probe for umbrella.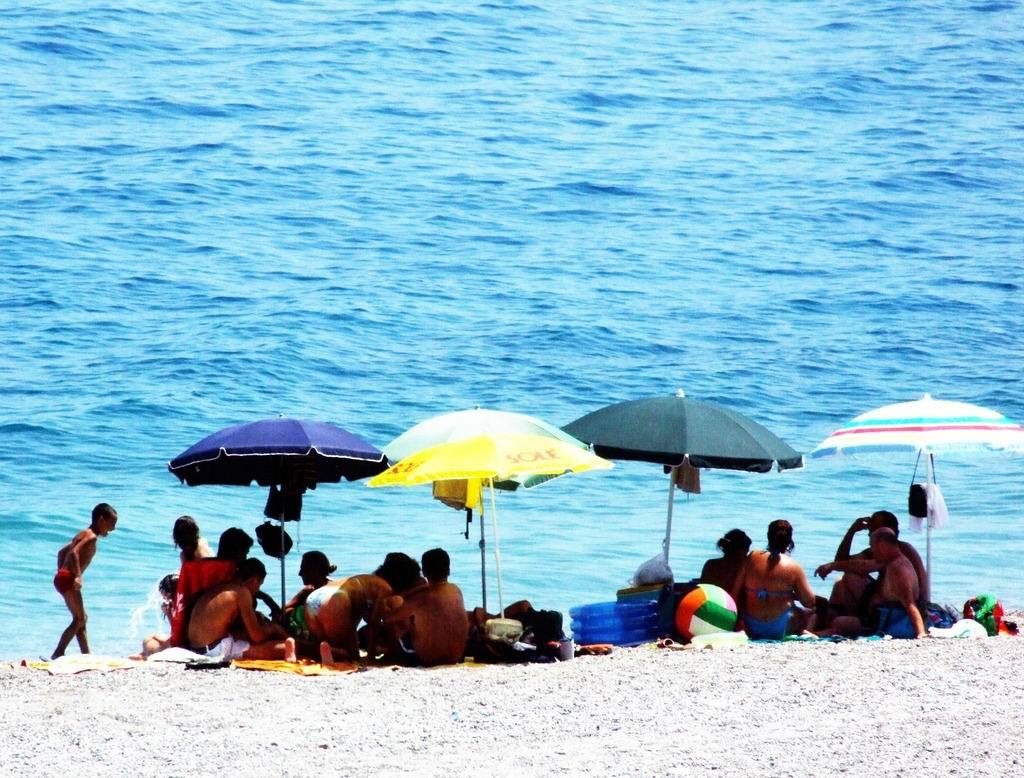
Probe result: {"x1": 806, "y1": 386, "x2": 1023, "y2": 608}.
